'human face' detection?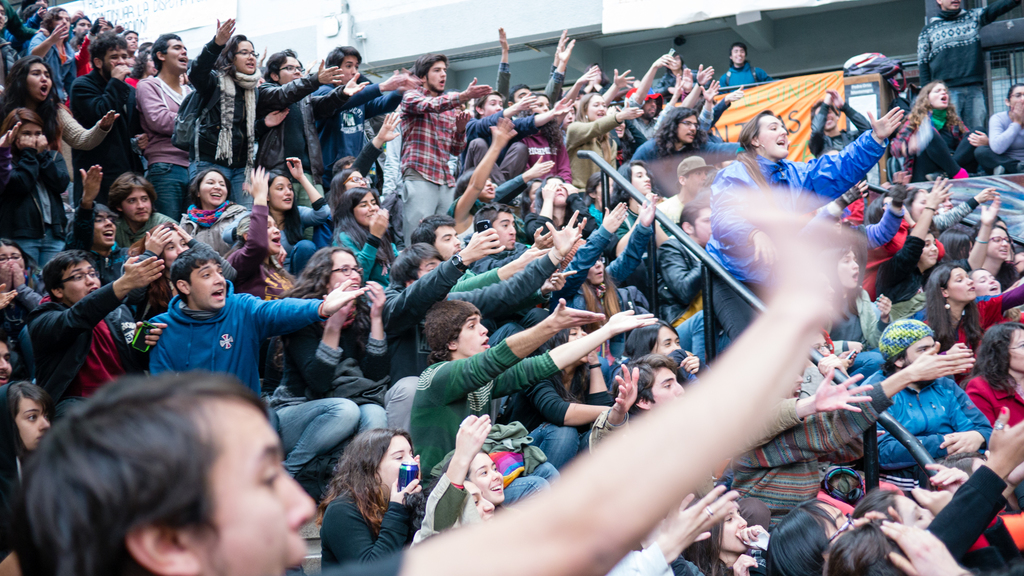
204, 397, 316, 574
